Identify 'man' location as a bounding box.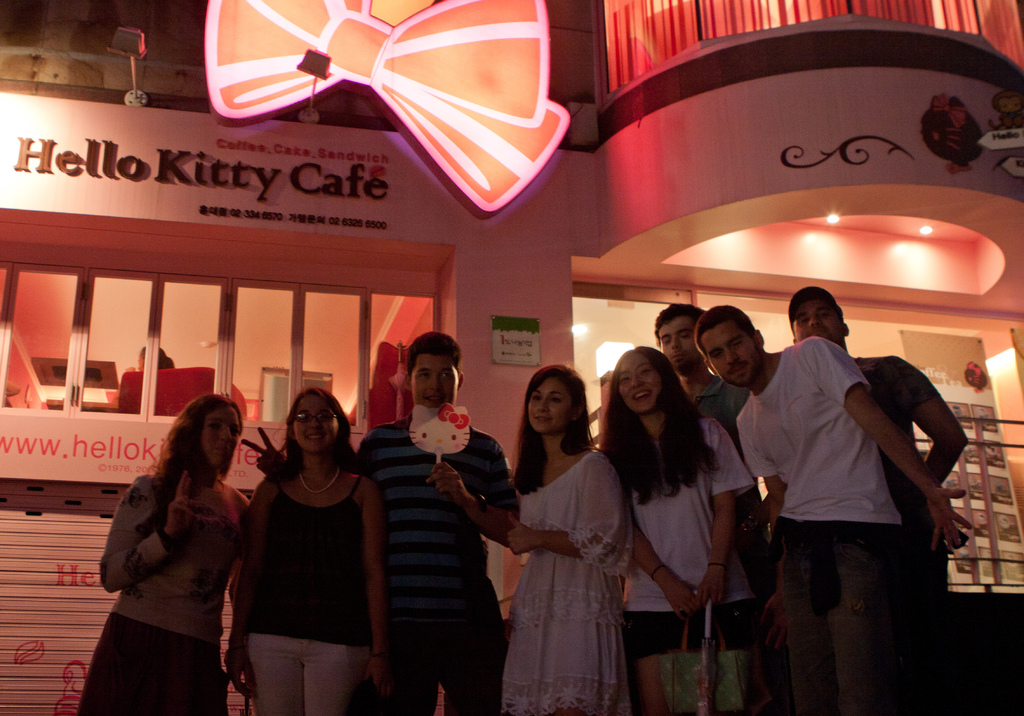
(x1=237, y1=325, x2=523, y2=715).
